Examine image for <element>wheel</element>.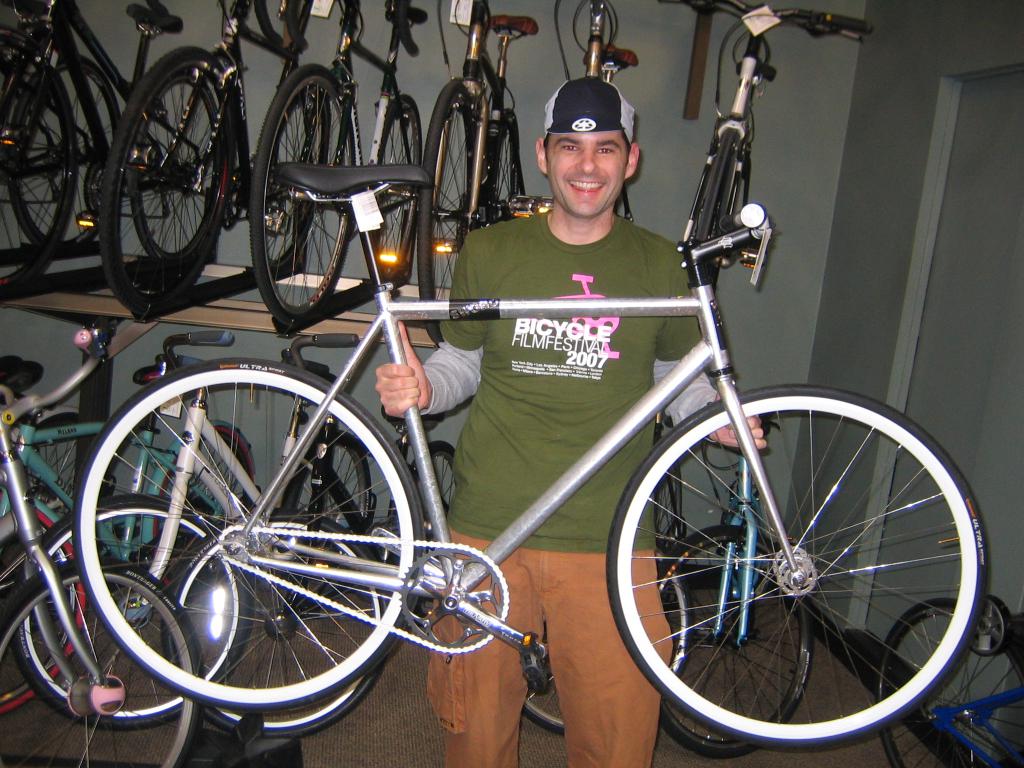
Examination result: 136/69/225/261.
